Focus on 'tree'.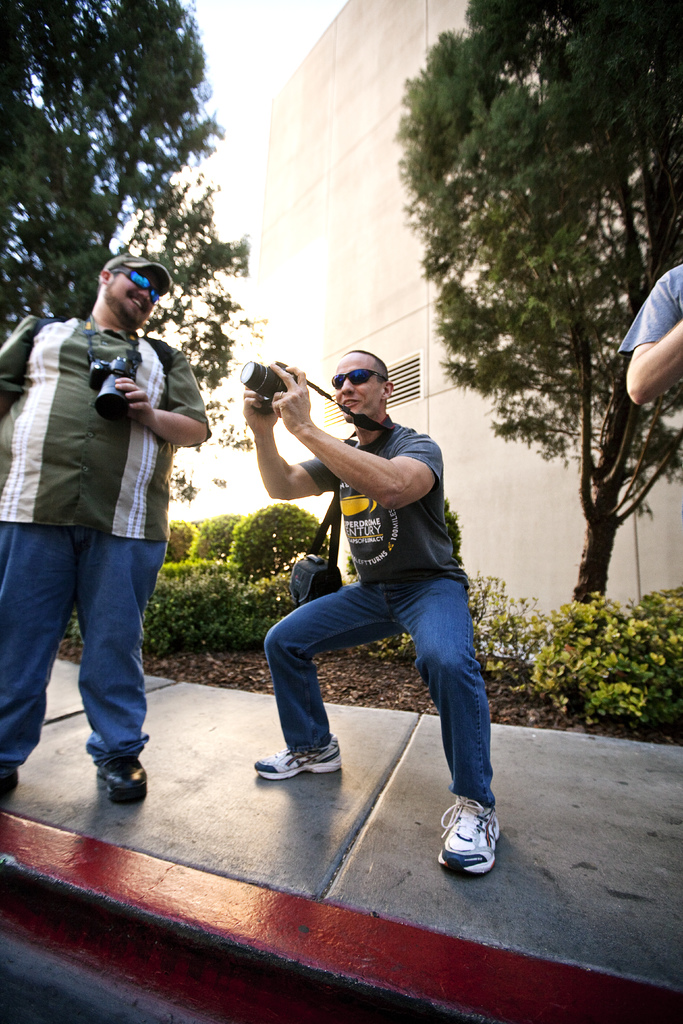
Focused at 0 0 263 514.
